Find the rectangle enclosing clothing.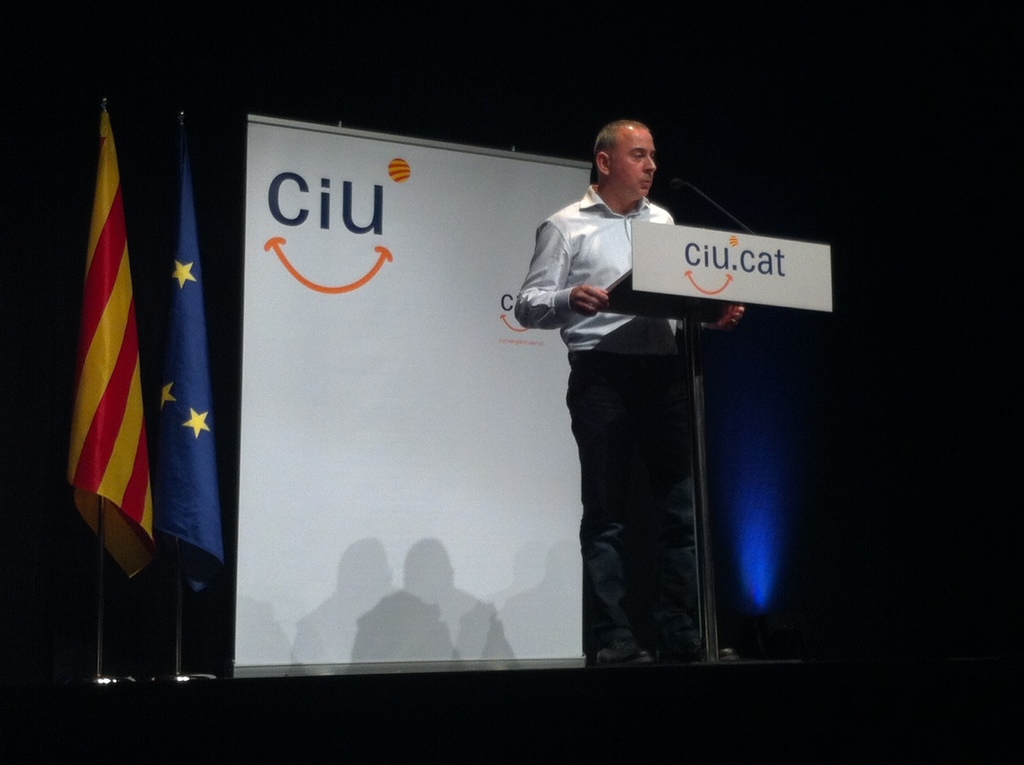
left=516, top=185, right=707, bottom=650.
